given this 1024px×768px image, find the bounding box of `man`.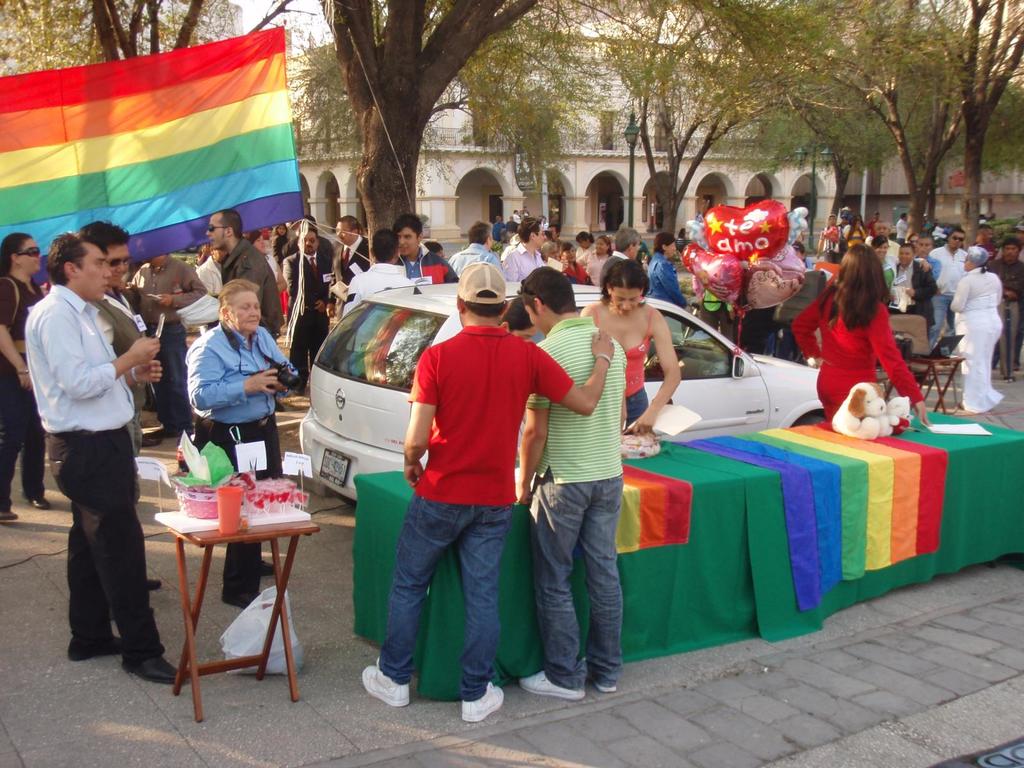
(left=488, top=216, right=504, bottom=244).
